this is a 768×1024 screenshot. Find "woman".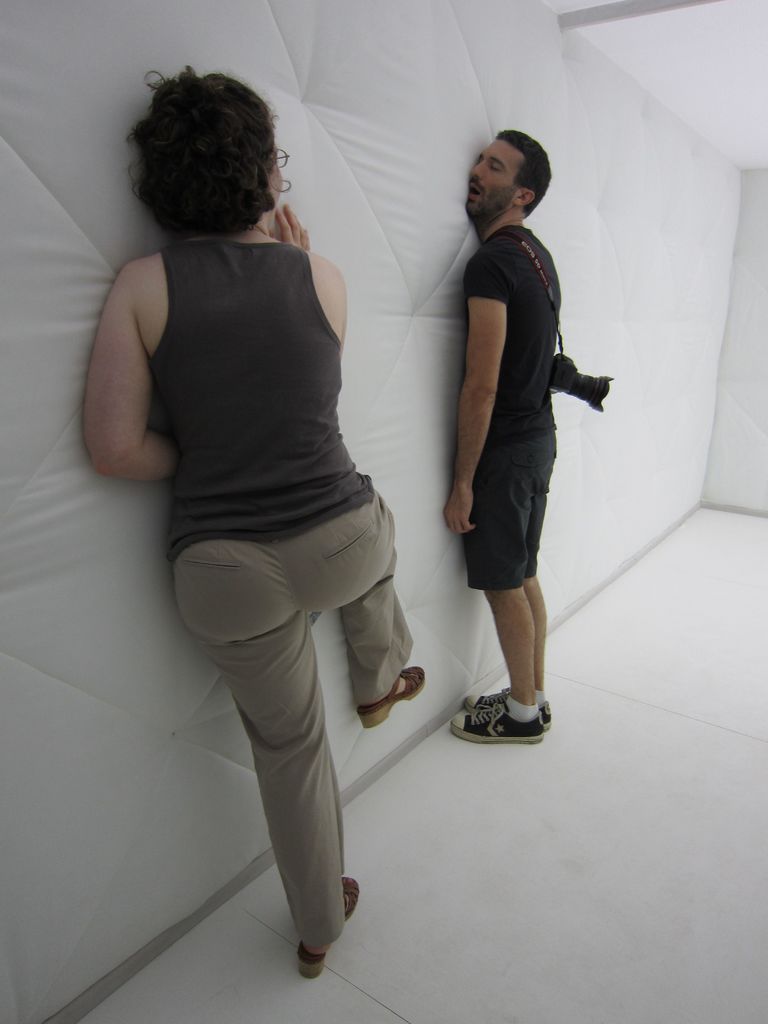
Bounding box: (87,82,434,979).
